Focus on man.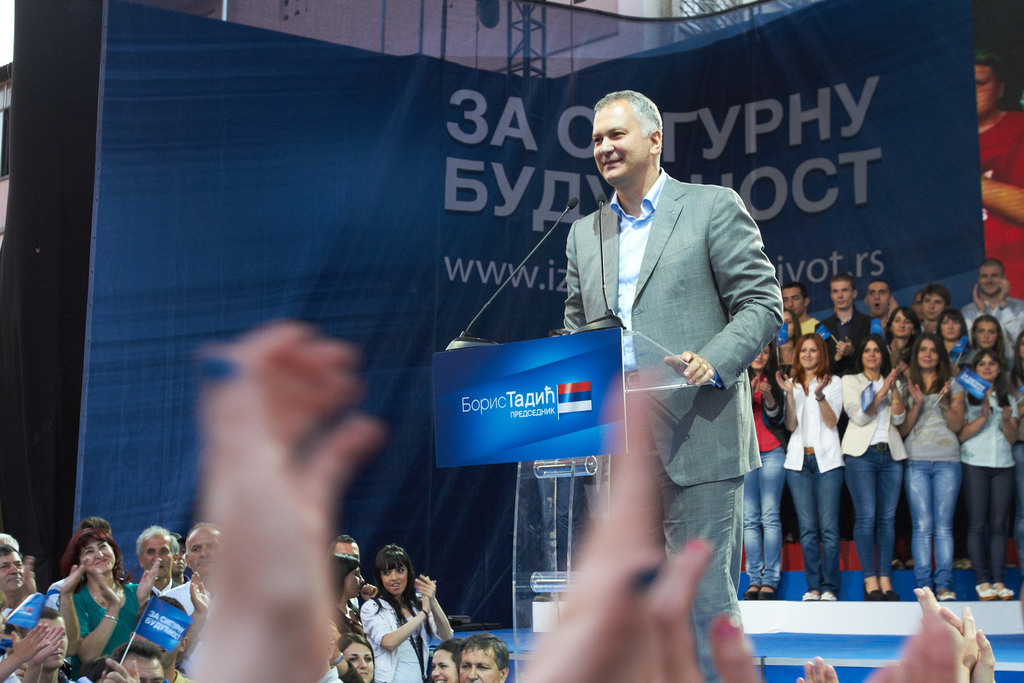
Focused at x1=138, y1=526, x2=181, y2=599.
